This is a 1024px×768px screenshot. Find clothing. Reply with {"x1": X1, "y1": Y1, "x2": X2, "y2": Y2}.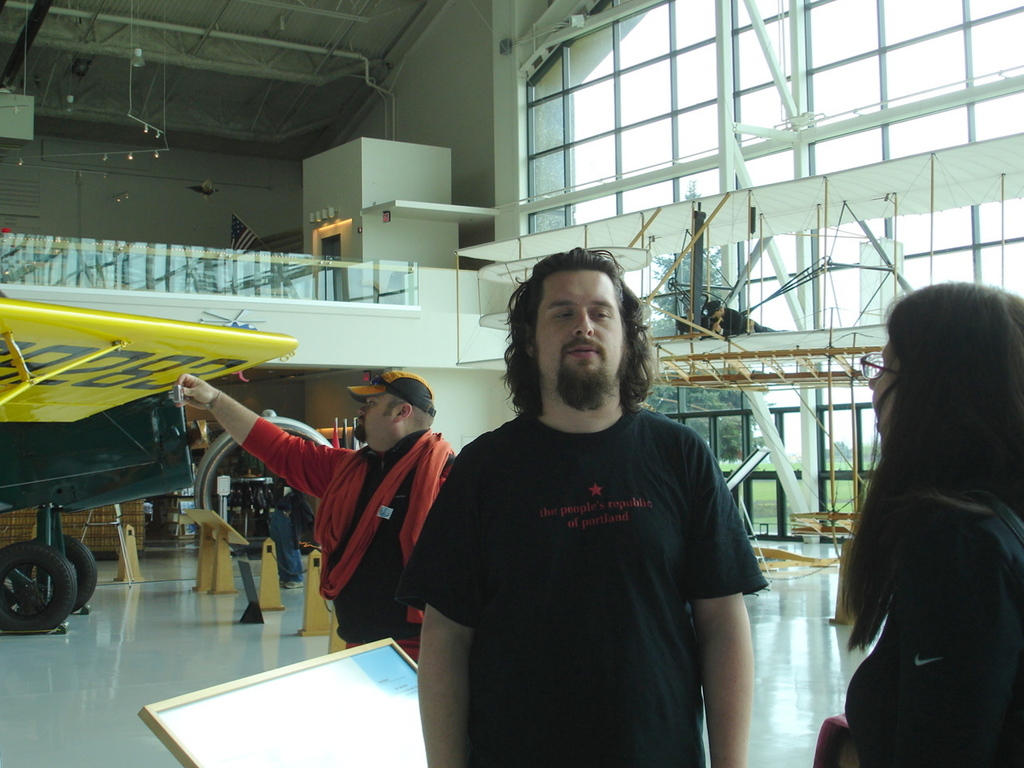
{"x1": 425, "y1": 370, "x2": 766, "y2": 743}.
